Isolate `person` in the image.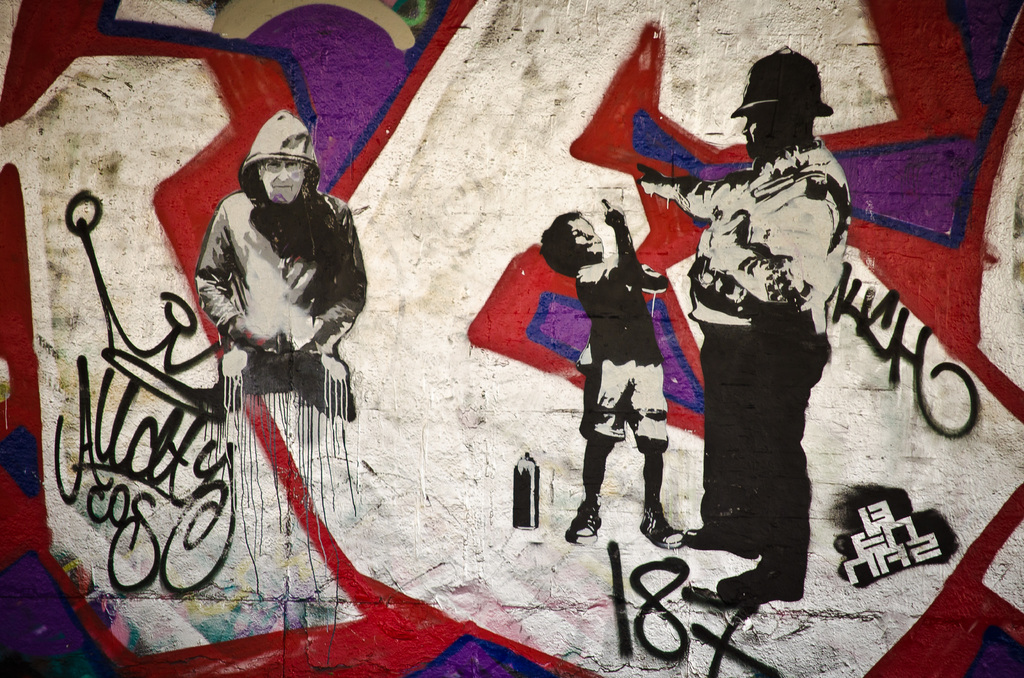
Isolated region: <bbox>637, 46, 855, 595</bbox>.
